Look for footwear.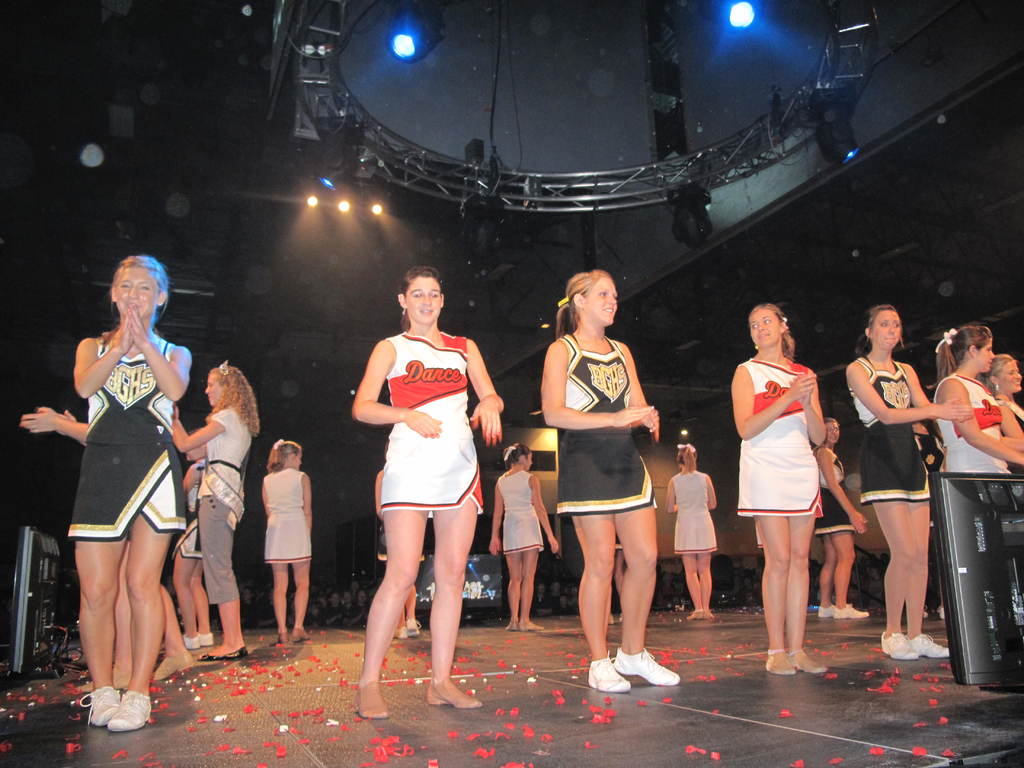
Found: Rect(396, 625, 408, 641).
